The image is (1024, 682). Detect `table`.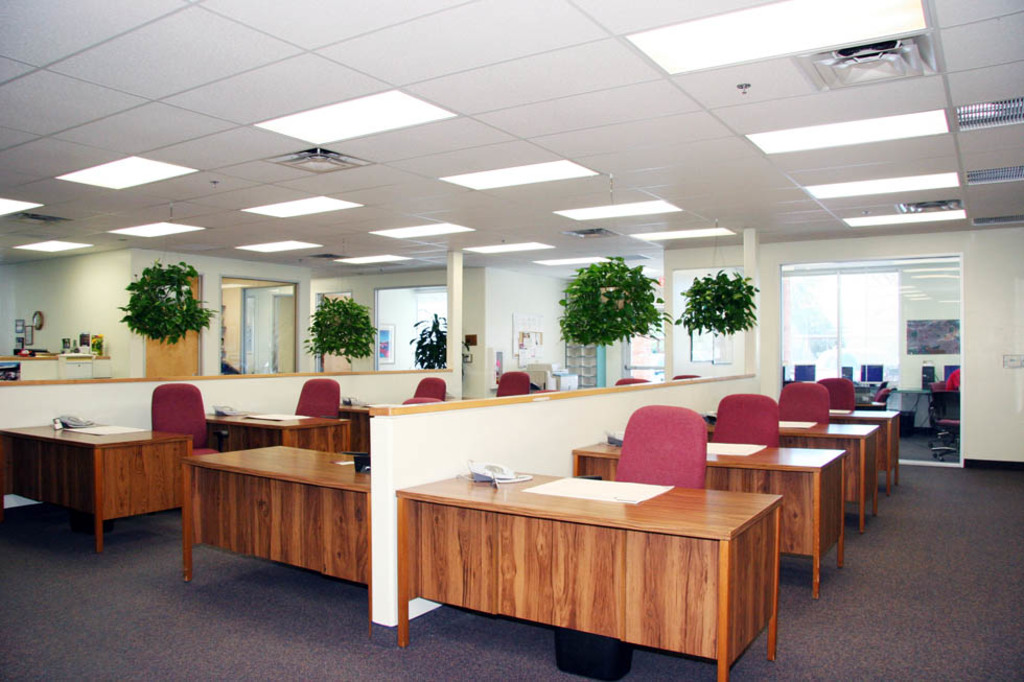
Detection: 186, 440, 371, 631.
